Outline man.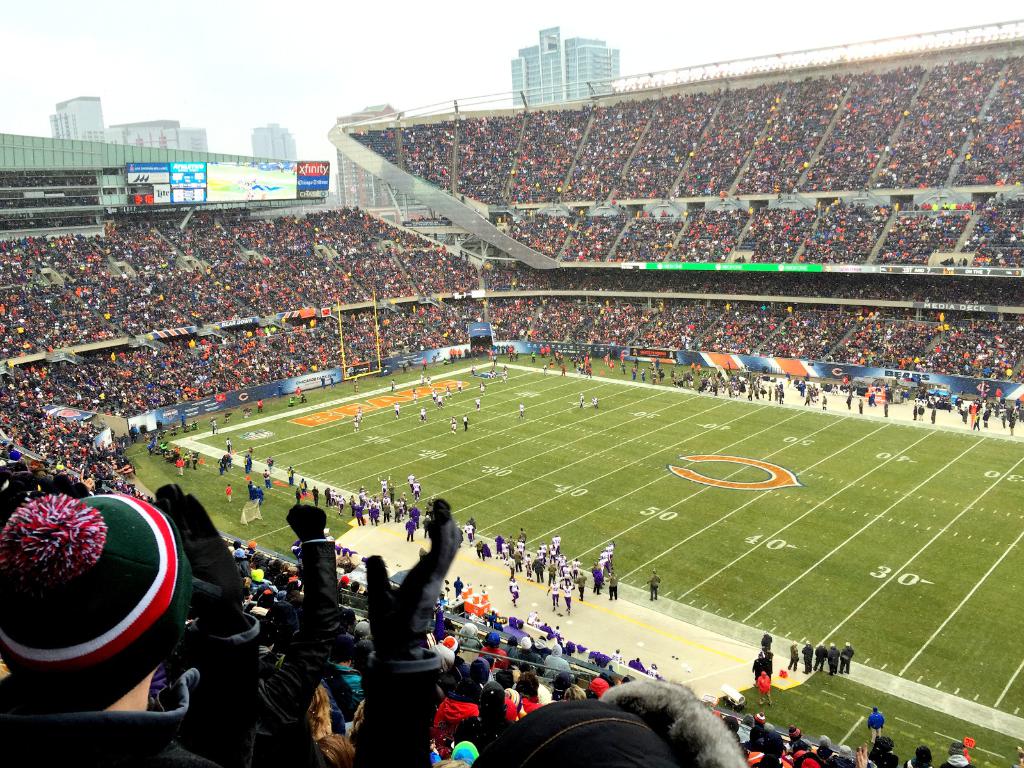
Outline: rect(816, 643, 828, 669).
